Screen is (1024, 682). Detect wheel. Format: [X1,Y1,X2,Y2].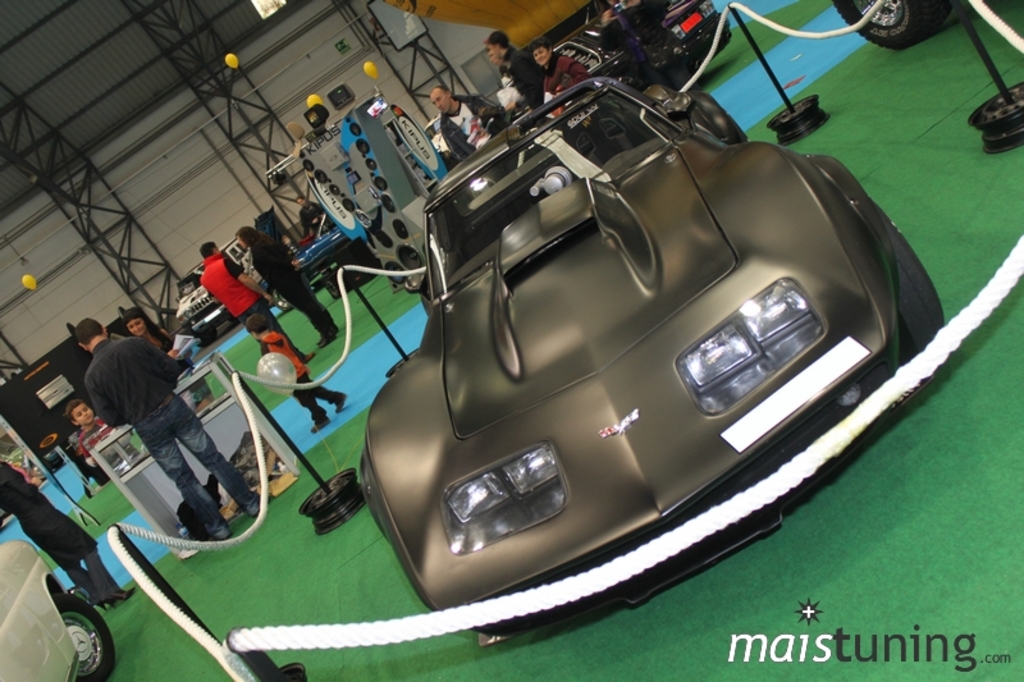
[829,0,952,47].
